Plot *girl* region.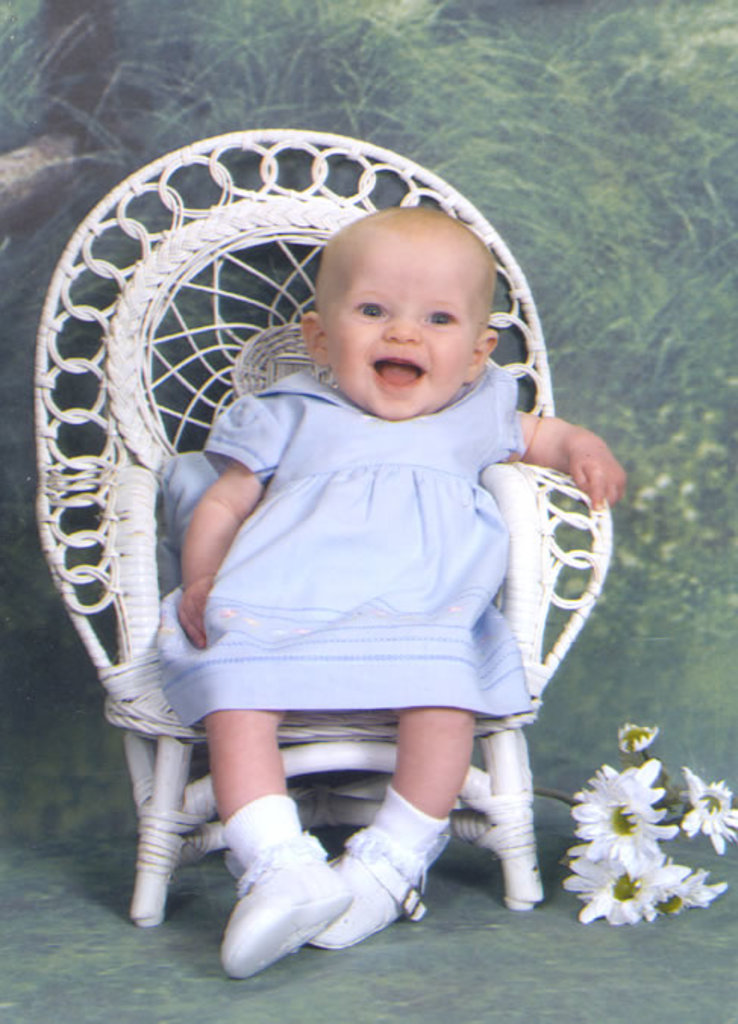
Plotted at <box>156,204,623,979</box>.
